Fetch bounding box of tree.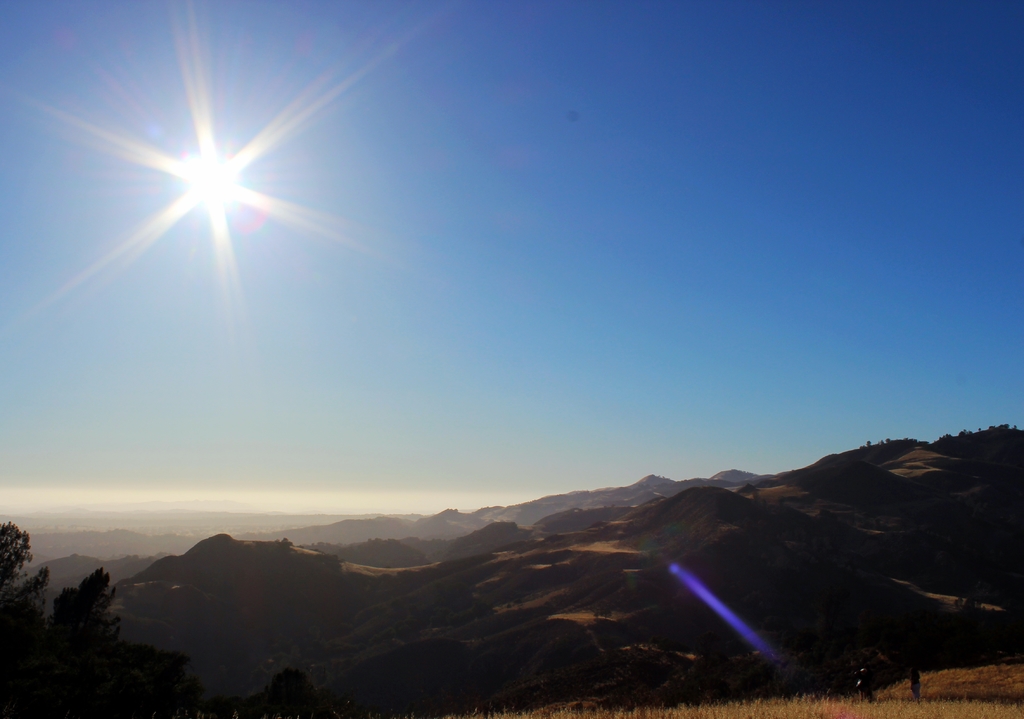
Bbox: [42, 562, 126, 653].
